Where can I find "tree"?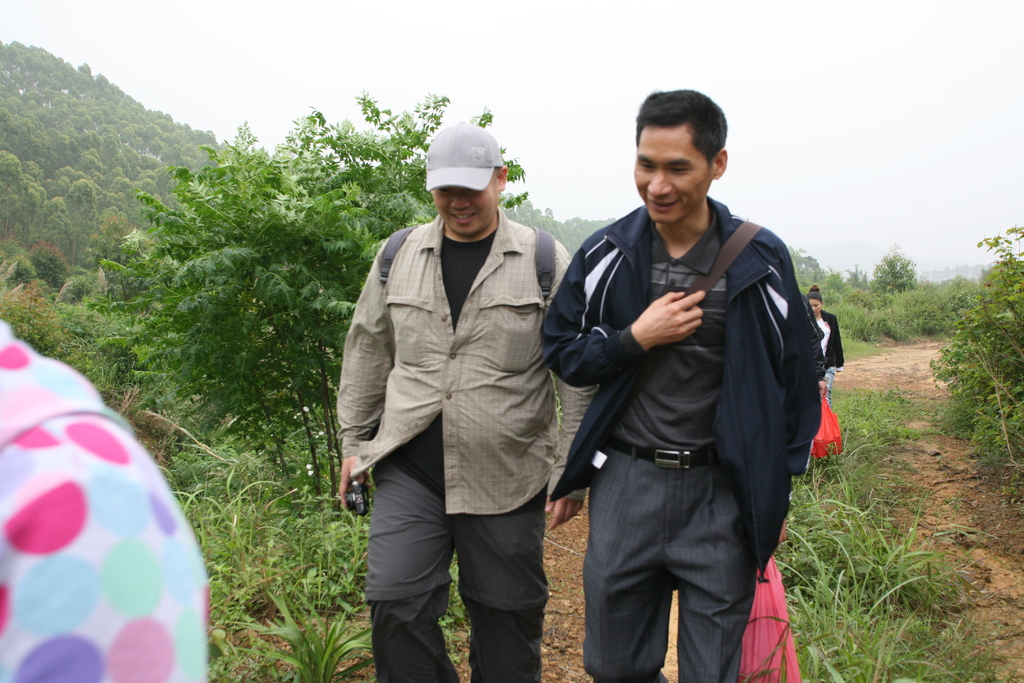
You can find it at {"left": 84, "top": 122, "right": 392, "bottom": 453}.
